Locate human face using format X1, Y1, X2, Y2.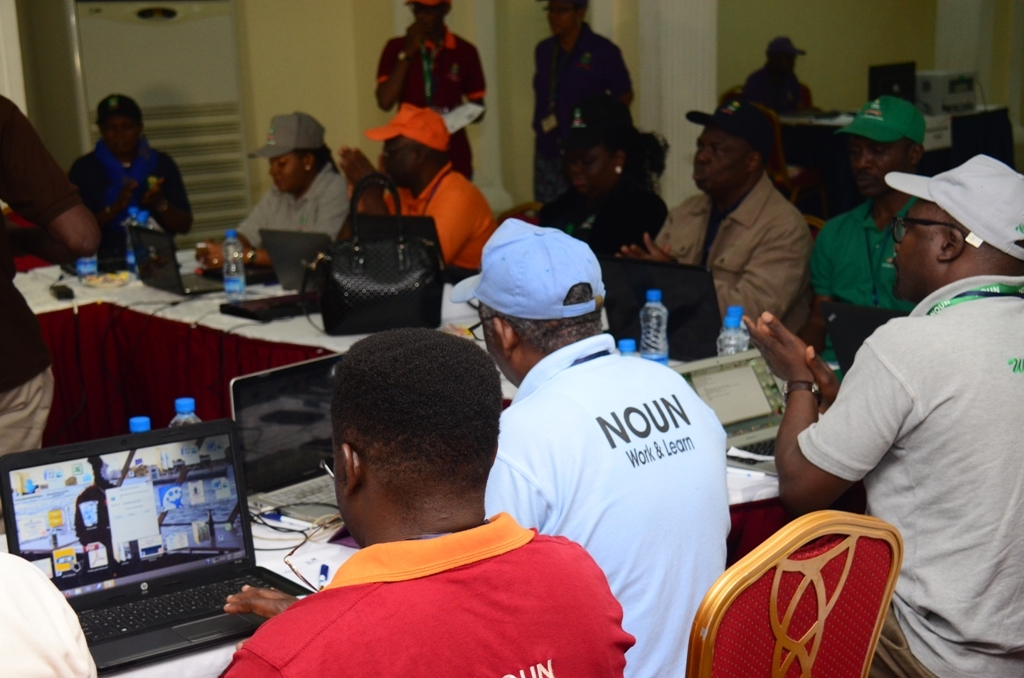
567, 146, 610, 194.
